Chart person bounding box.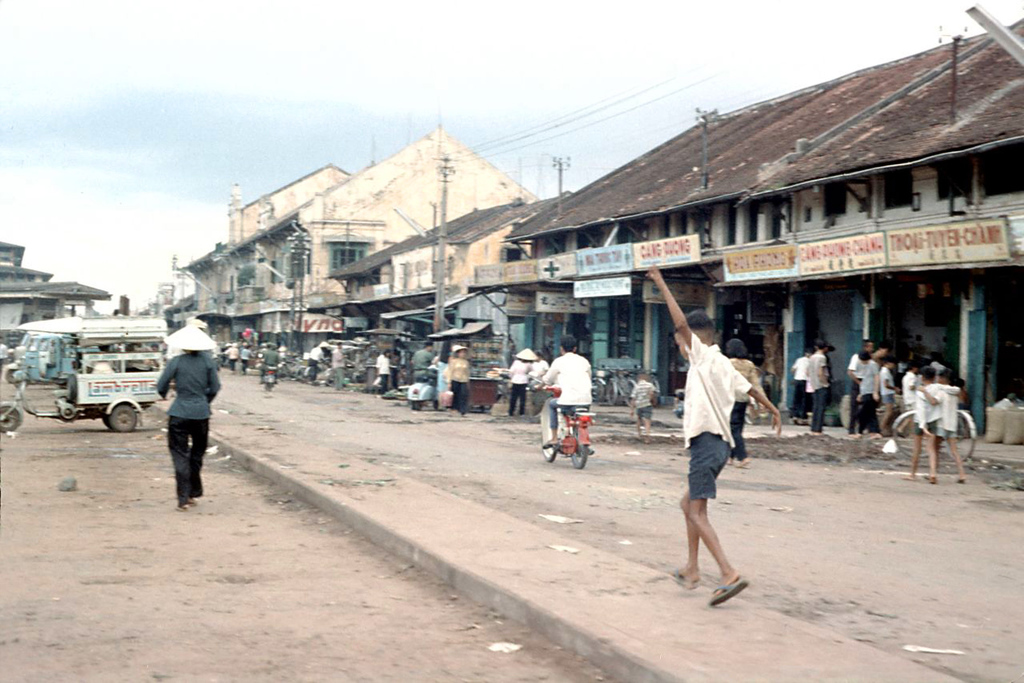
Charted: box=[142, 317, 220, 521].
